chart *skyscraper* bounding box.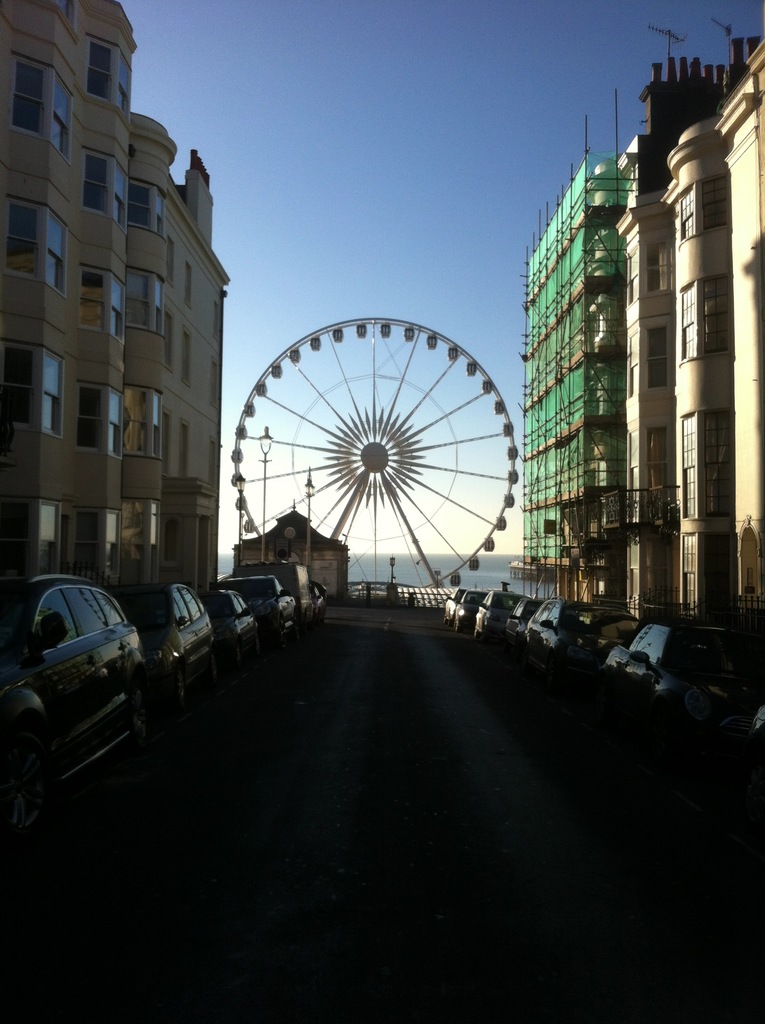
Charted: (x1=512, y1=147, x2=628, y2=633).
